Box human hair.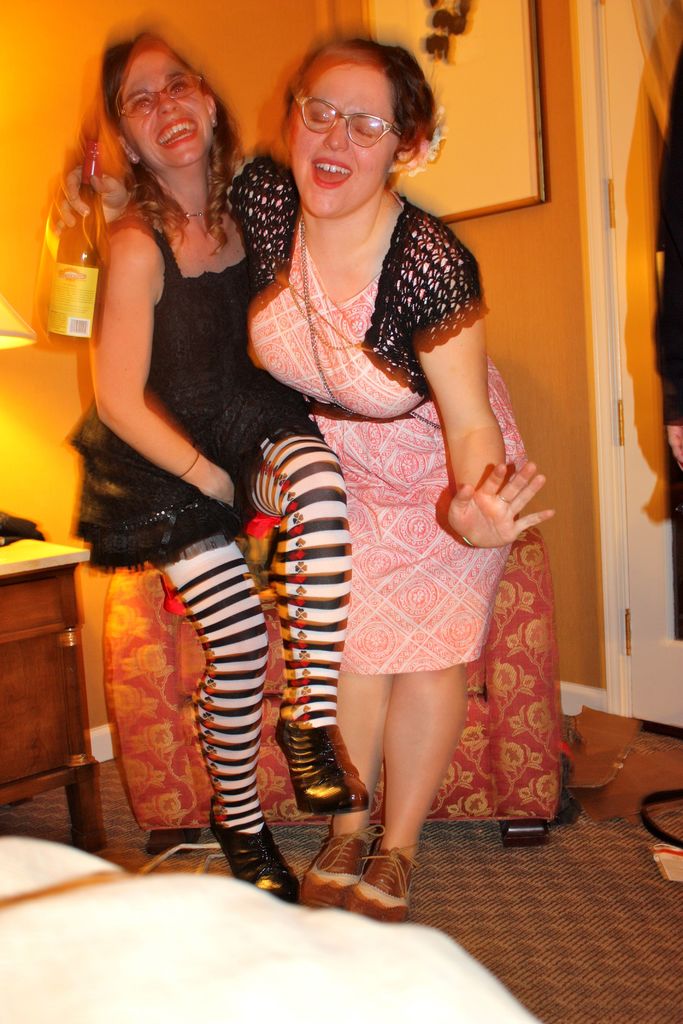
bbox(276, 32, 444, 168).
